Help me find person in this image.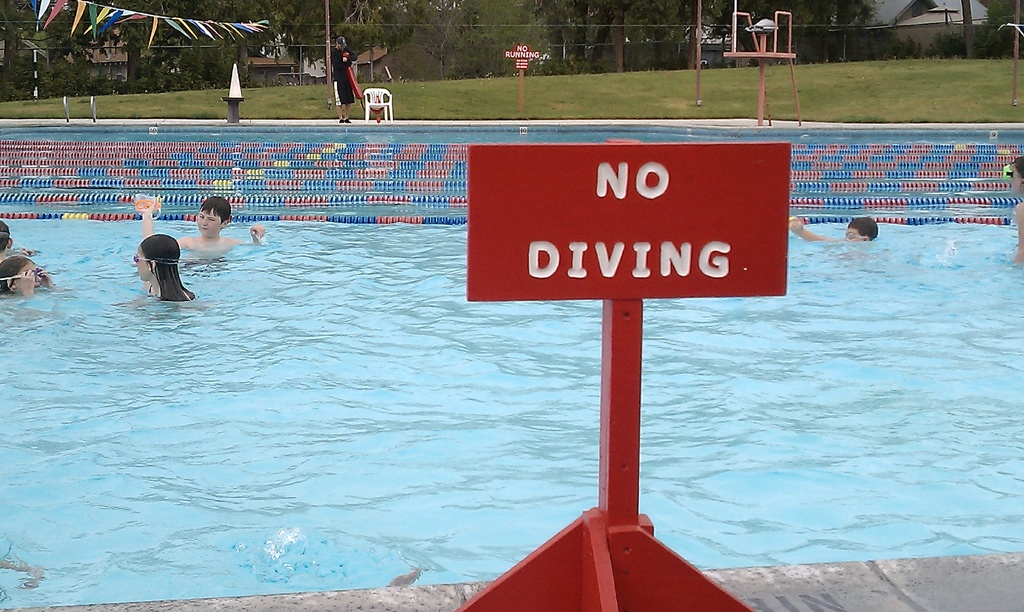
Found it: box(1002, 156, 1022, 261).
